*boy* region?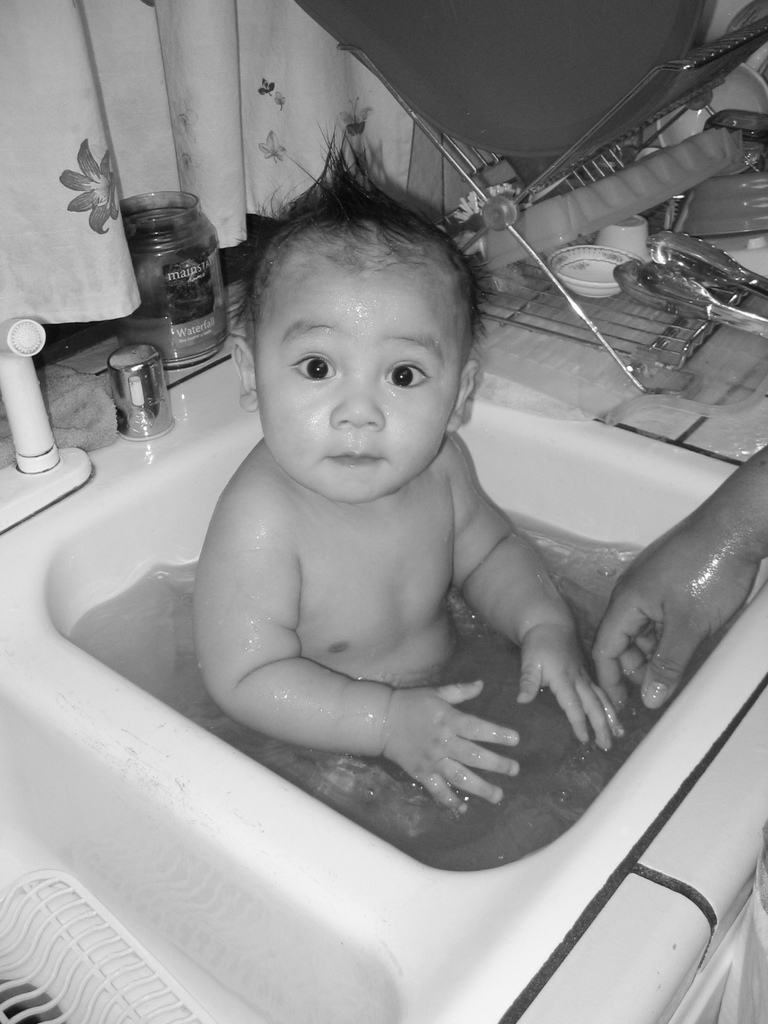
[x1=154, y1=206, x2=602, y2=867]
